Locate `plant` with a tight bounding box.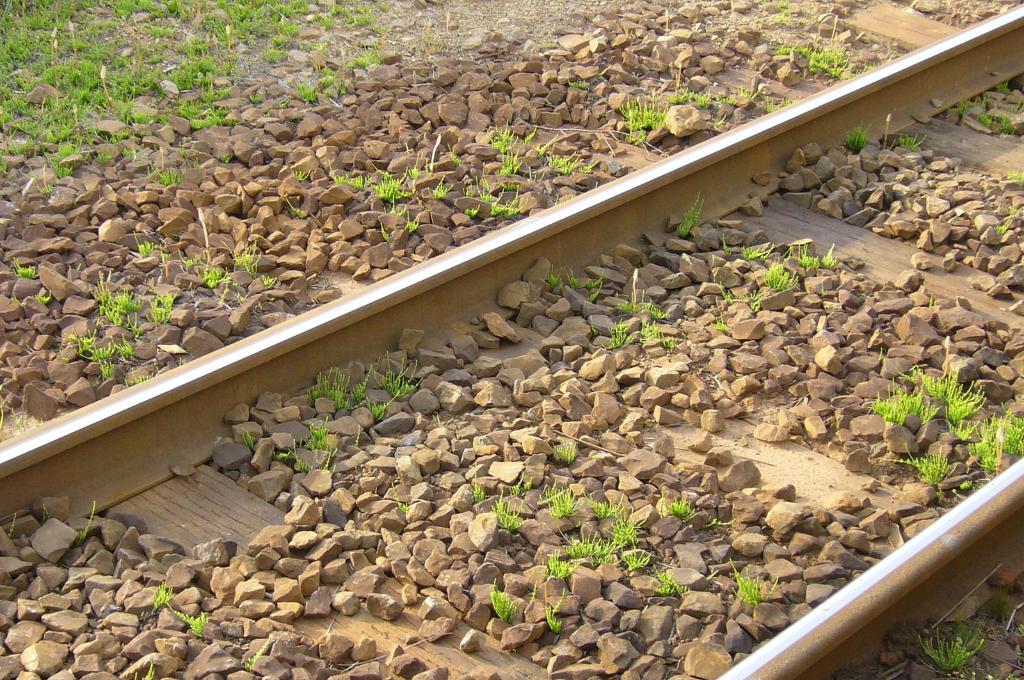
locate(292, 168, 312, 182).
